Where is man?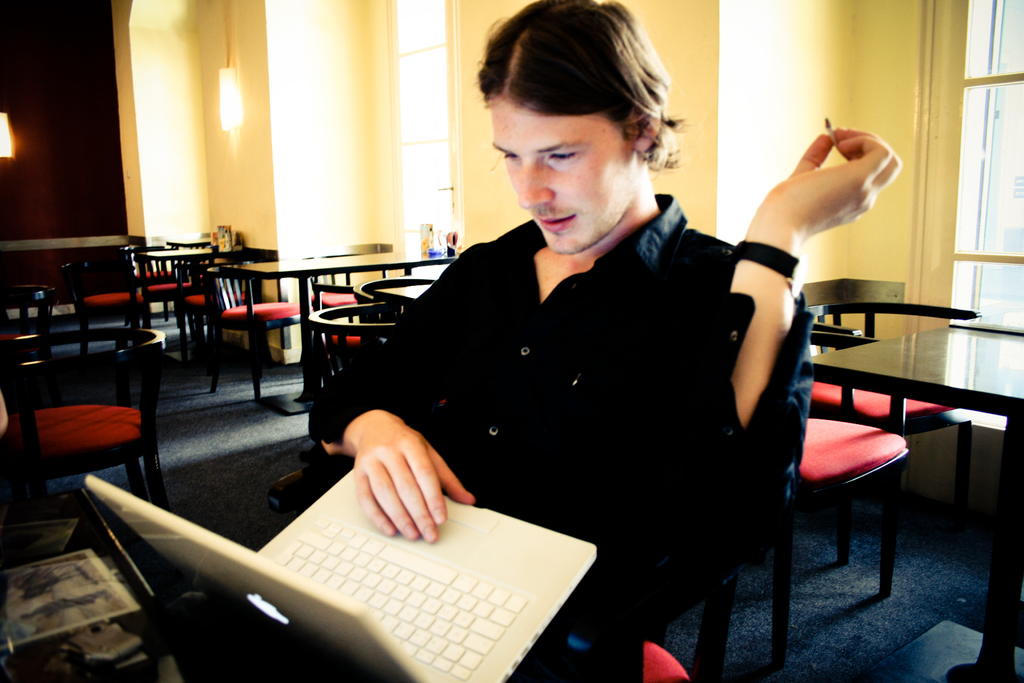
bbox=(275, 74, 844, 631).
